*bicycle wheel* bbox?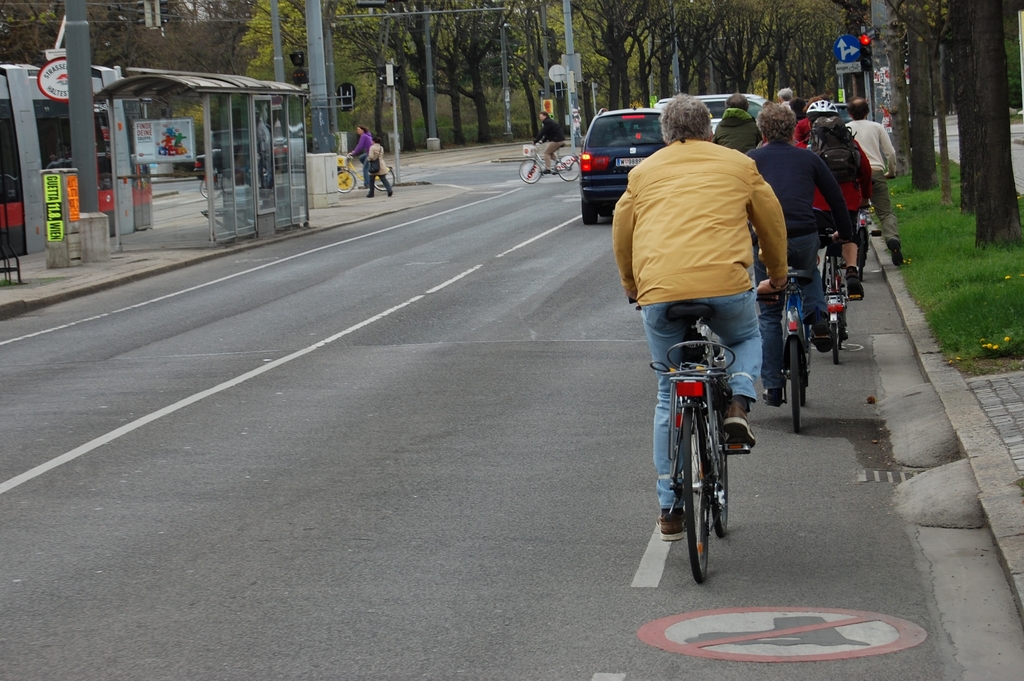
select_region(519, 156, 544, 183)
